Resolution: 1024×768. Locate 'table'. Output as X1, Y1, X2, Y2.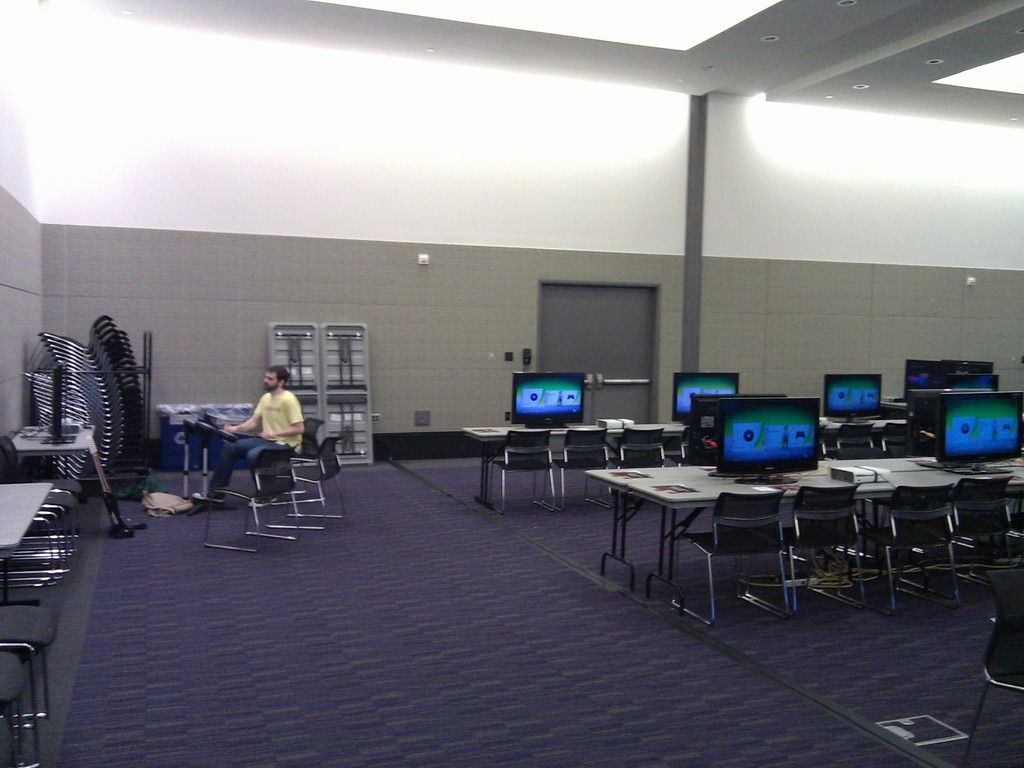
453, 415, 700, 516.
